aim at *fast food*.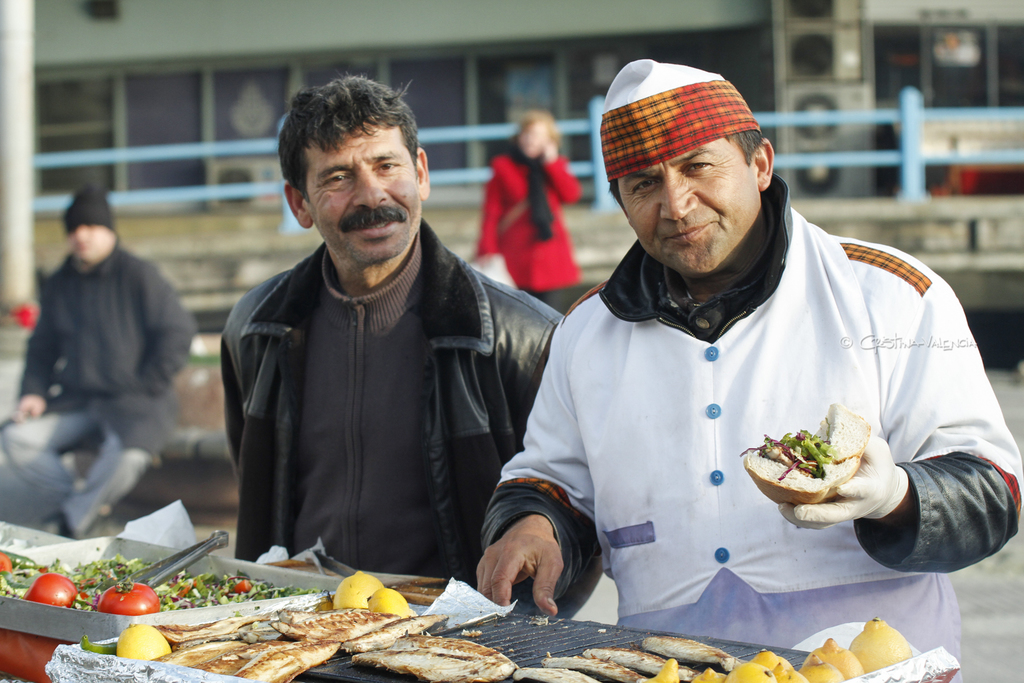
Aimed at select_region(25, 572, 87, 606).
